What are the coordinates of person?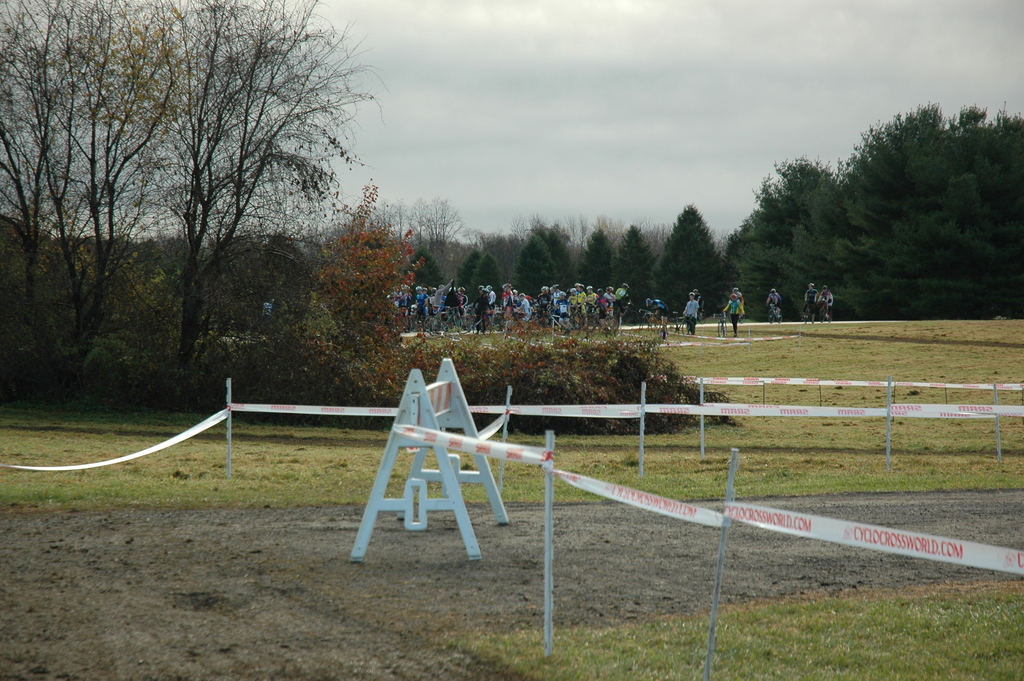
l=812, t=282, r=833, b=318.
